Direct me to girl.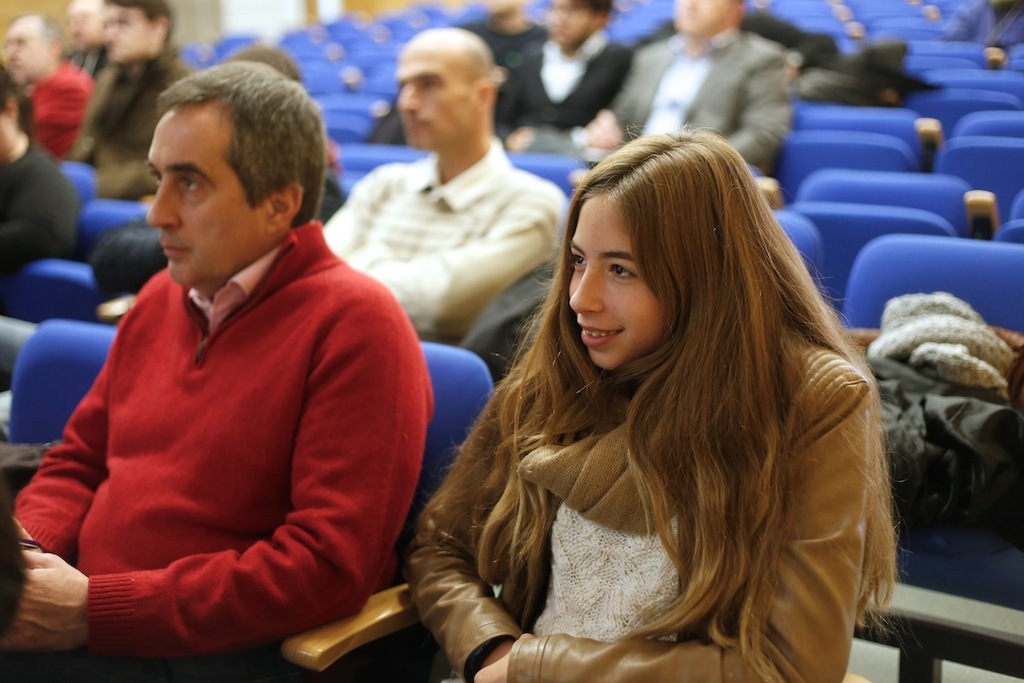
Direction: 400:131:901:682.
